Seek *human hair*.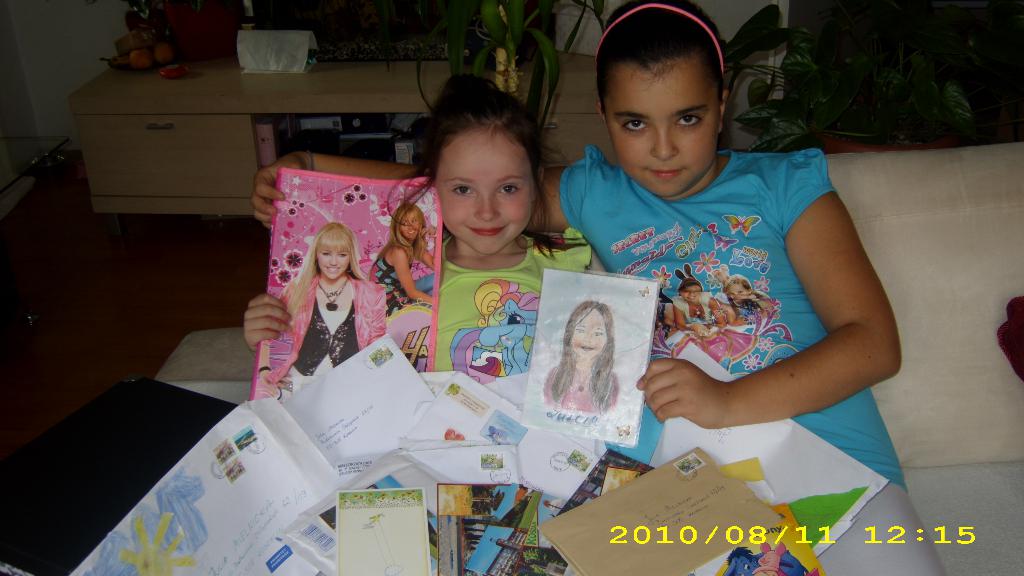
x1=383 y1=70 x2=589 y2=262.
